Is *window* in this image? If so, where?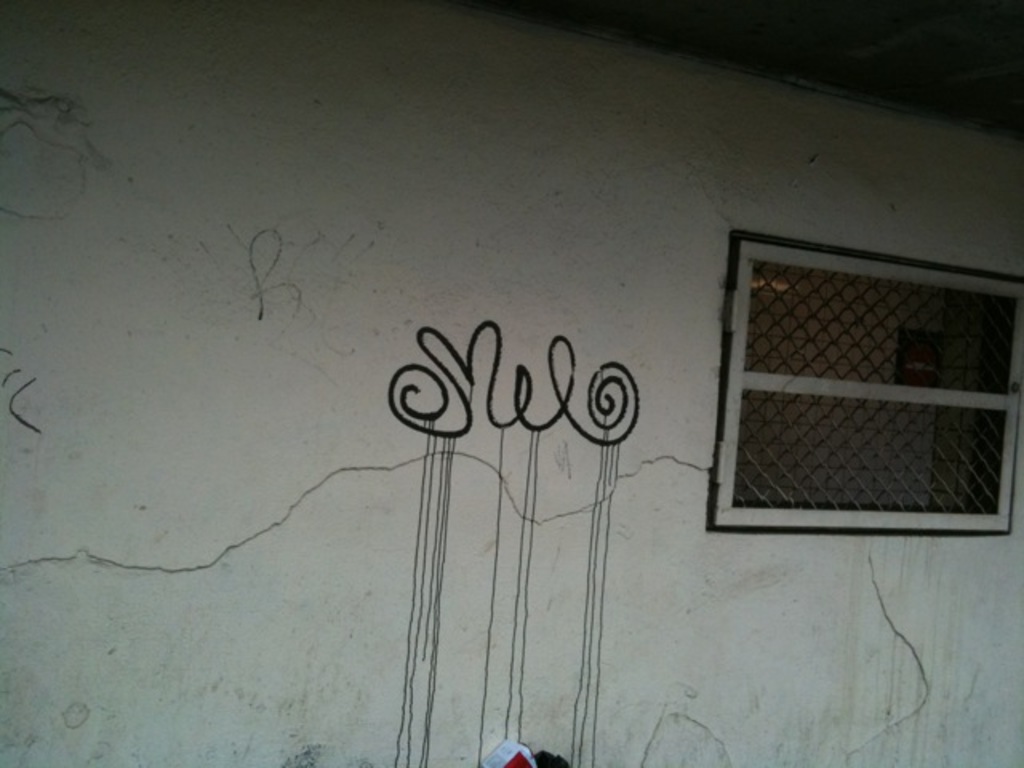
Yes, at x1=734, y1=224, x2=1000, y2=539.
